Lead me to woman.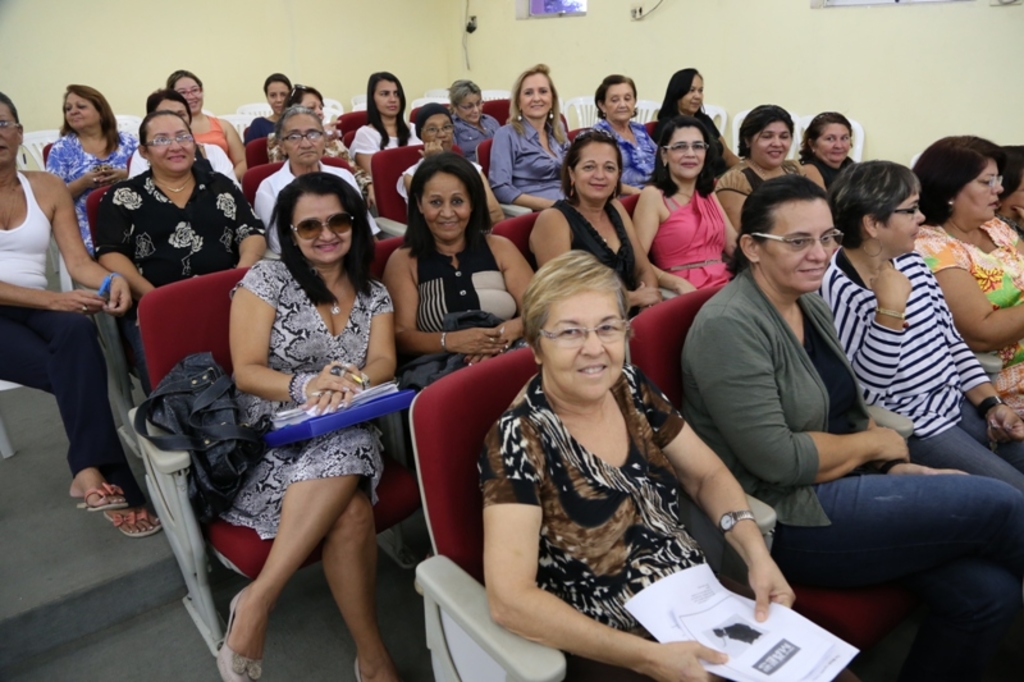
Lead to 799 106 858 187.
